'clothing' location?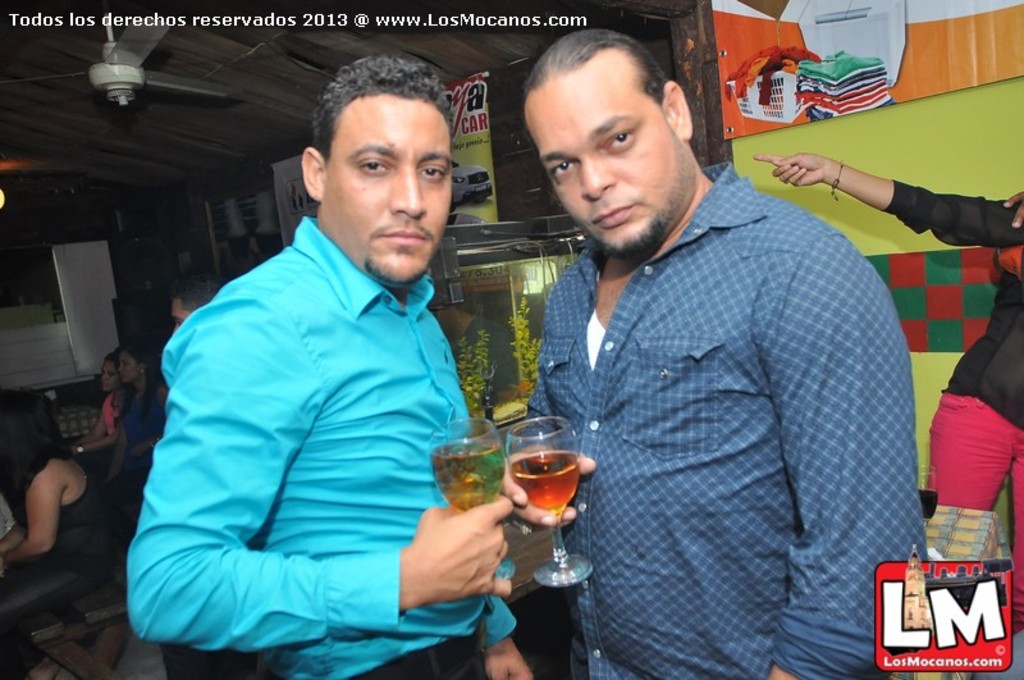
0 451 111 672
